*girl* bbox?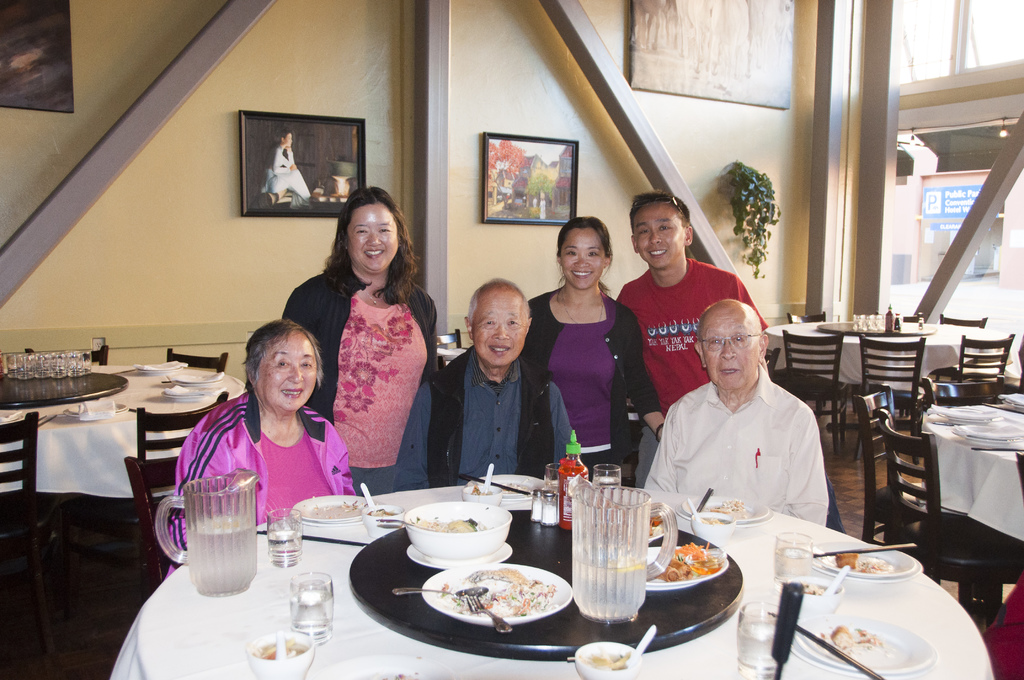
x1=286, y1=186, x2=438, y2=487
